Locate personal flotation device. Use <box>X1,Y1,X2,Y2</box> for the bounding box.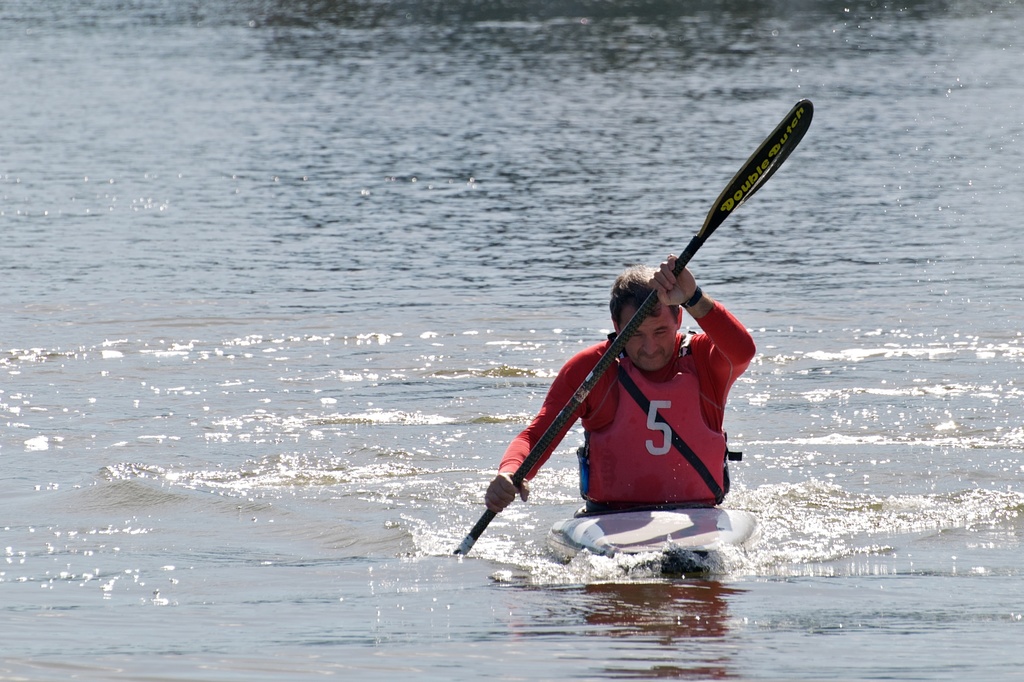
<box>573,330,742,511</box>.
